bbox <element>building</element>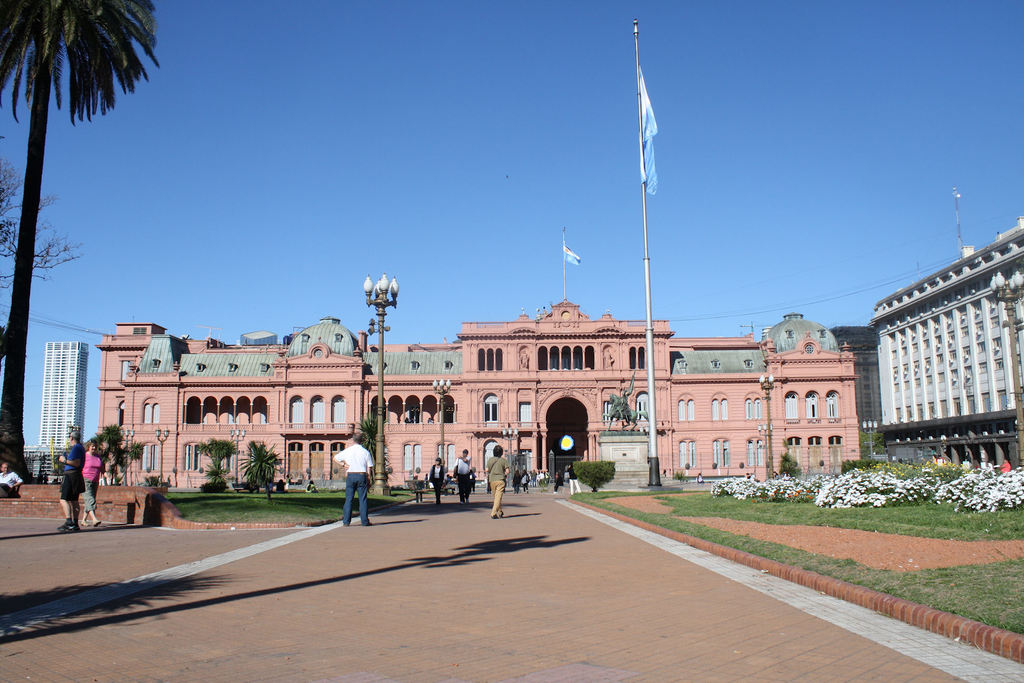
locate(830, 324, 879, 433)
